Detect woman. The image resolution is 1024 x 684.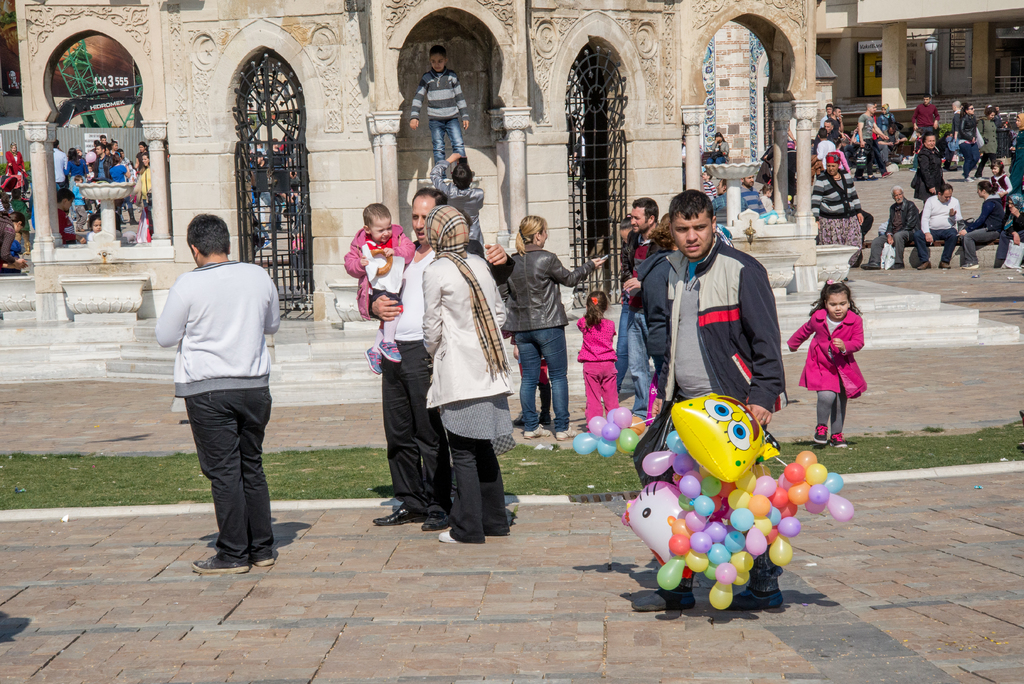
pyautogui.locateOnScreen(499, 213, 605, 442).
